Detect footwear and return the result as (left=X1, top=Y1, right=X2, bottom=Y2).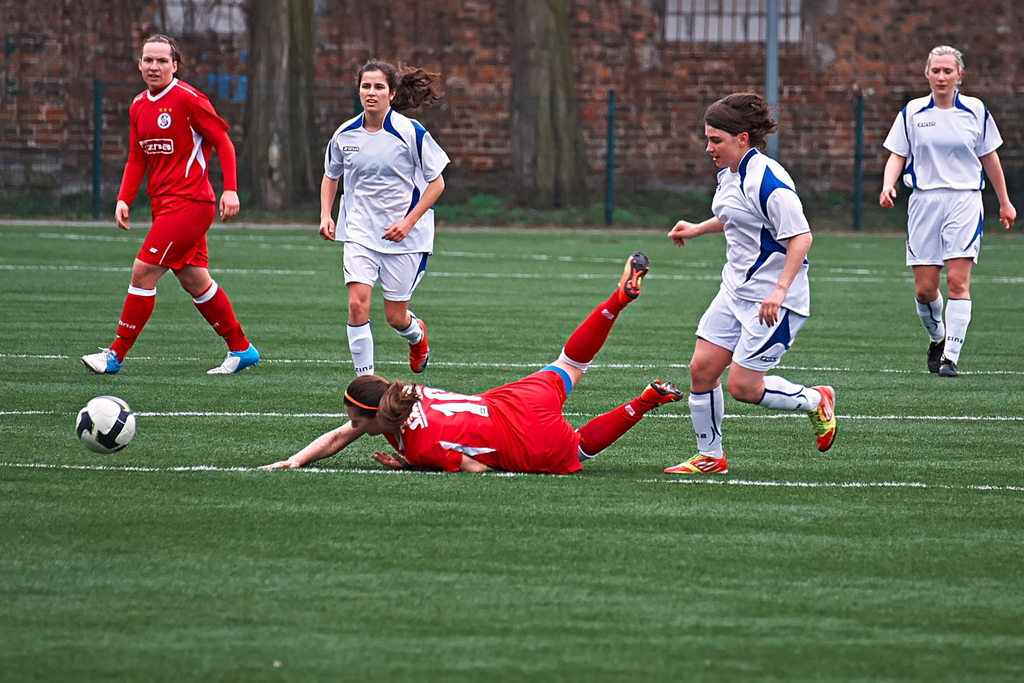
(left=644, top=376, right=686, bottom=409).
